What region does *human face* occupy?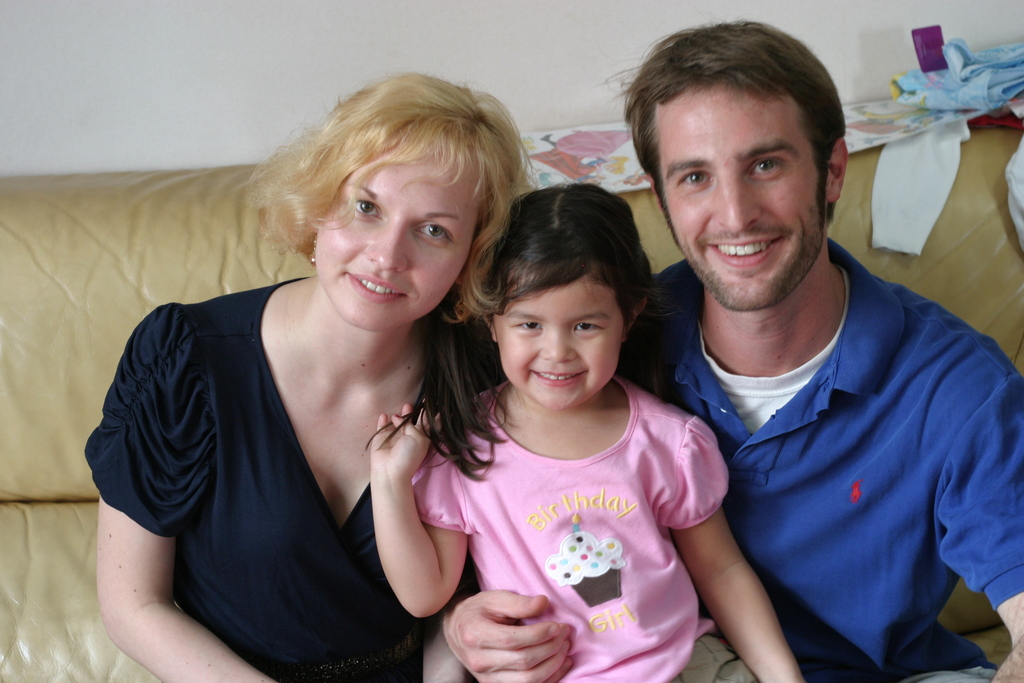
310 130 477 334.
